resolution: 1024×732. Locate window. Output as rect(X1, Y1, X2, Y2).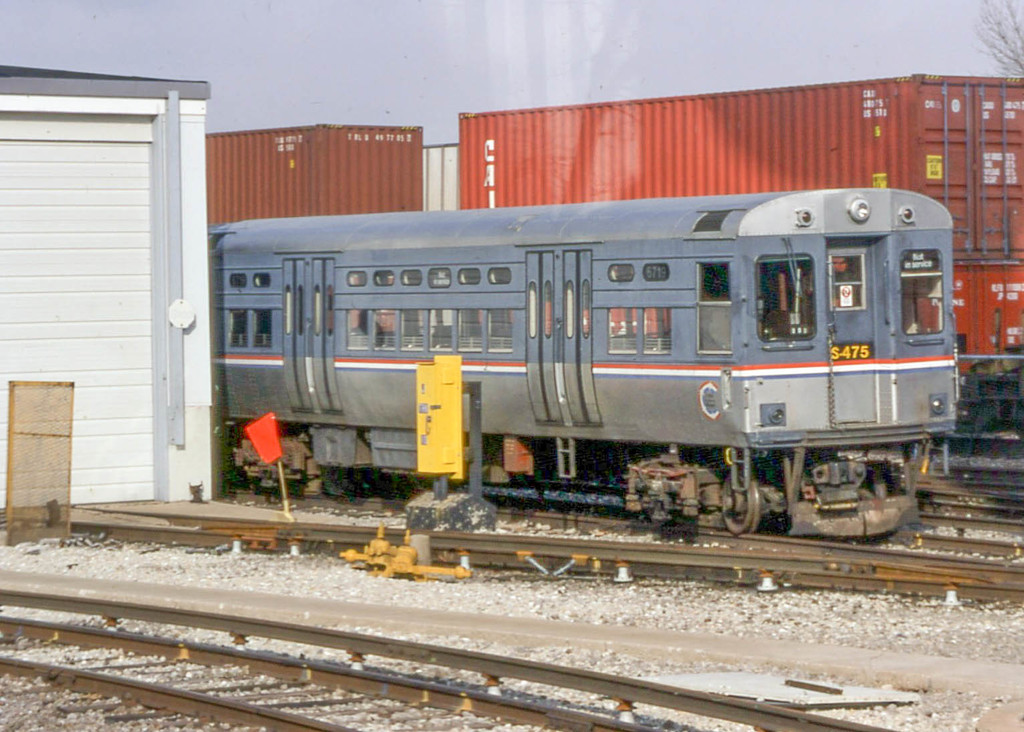
rect(755, 254, 820, 340).
